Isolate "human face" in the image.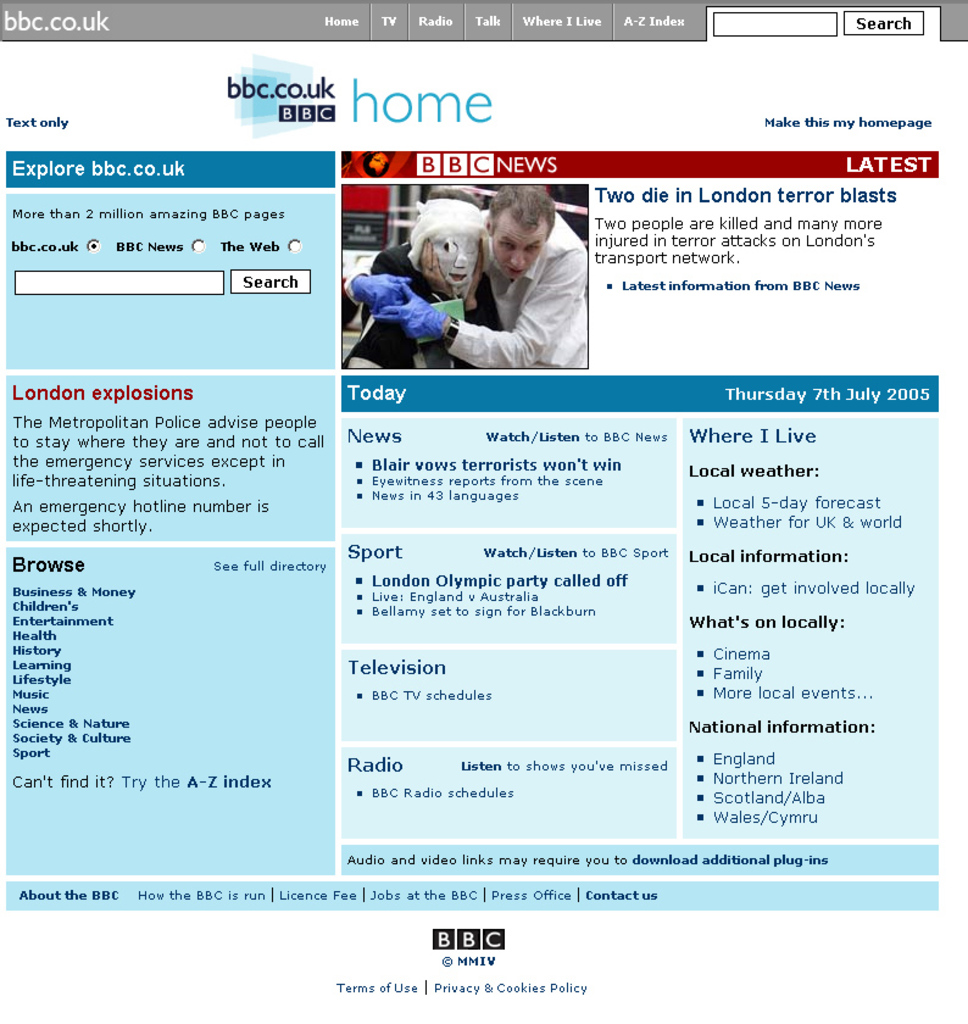
Isolated region: detection(486, 210, 549, 283).
